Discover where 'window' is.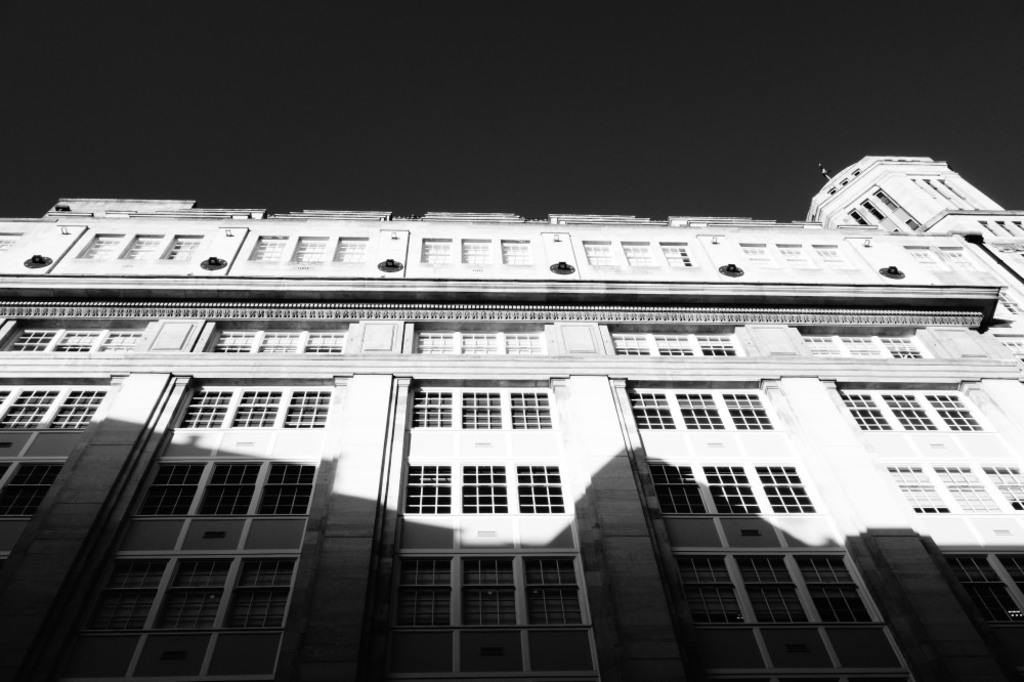
Discovered at bbox(408, 384, 555, 429).
